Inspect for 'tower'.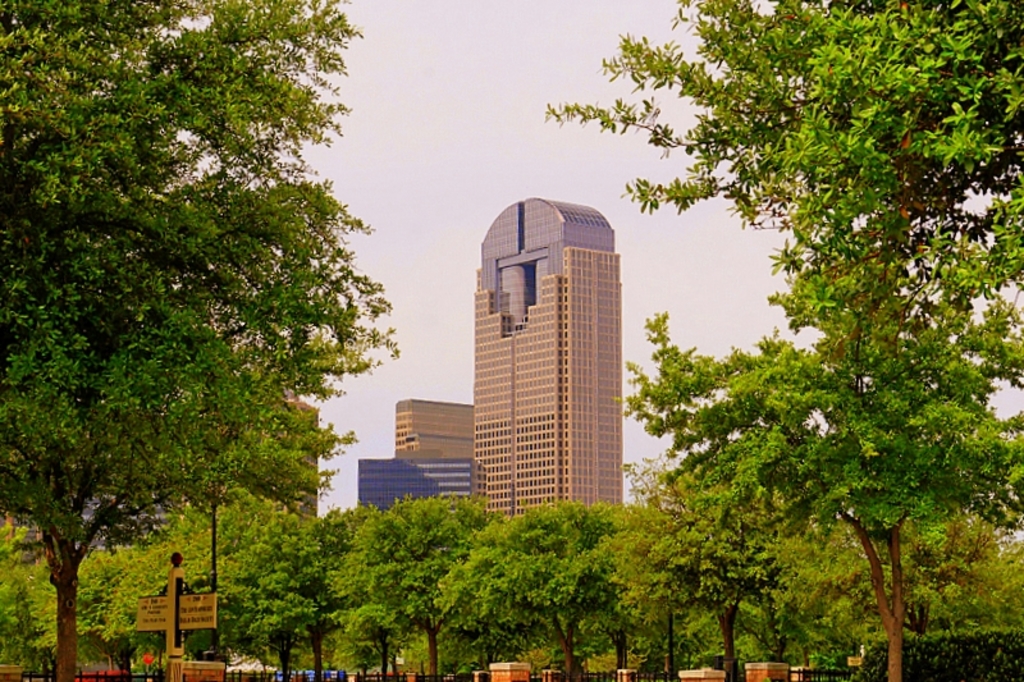
Inspection: box(472, 200, 620, 517).
